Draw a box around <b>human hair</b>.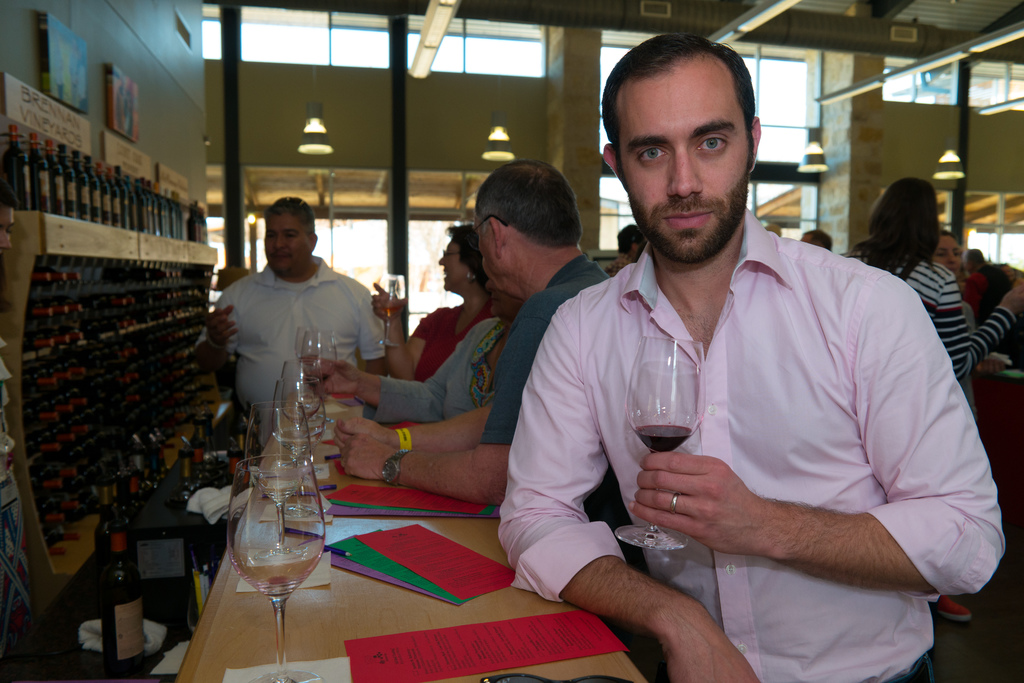
detection(848, 176, 941, 277).
